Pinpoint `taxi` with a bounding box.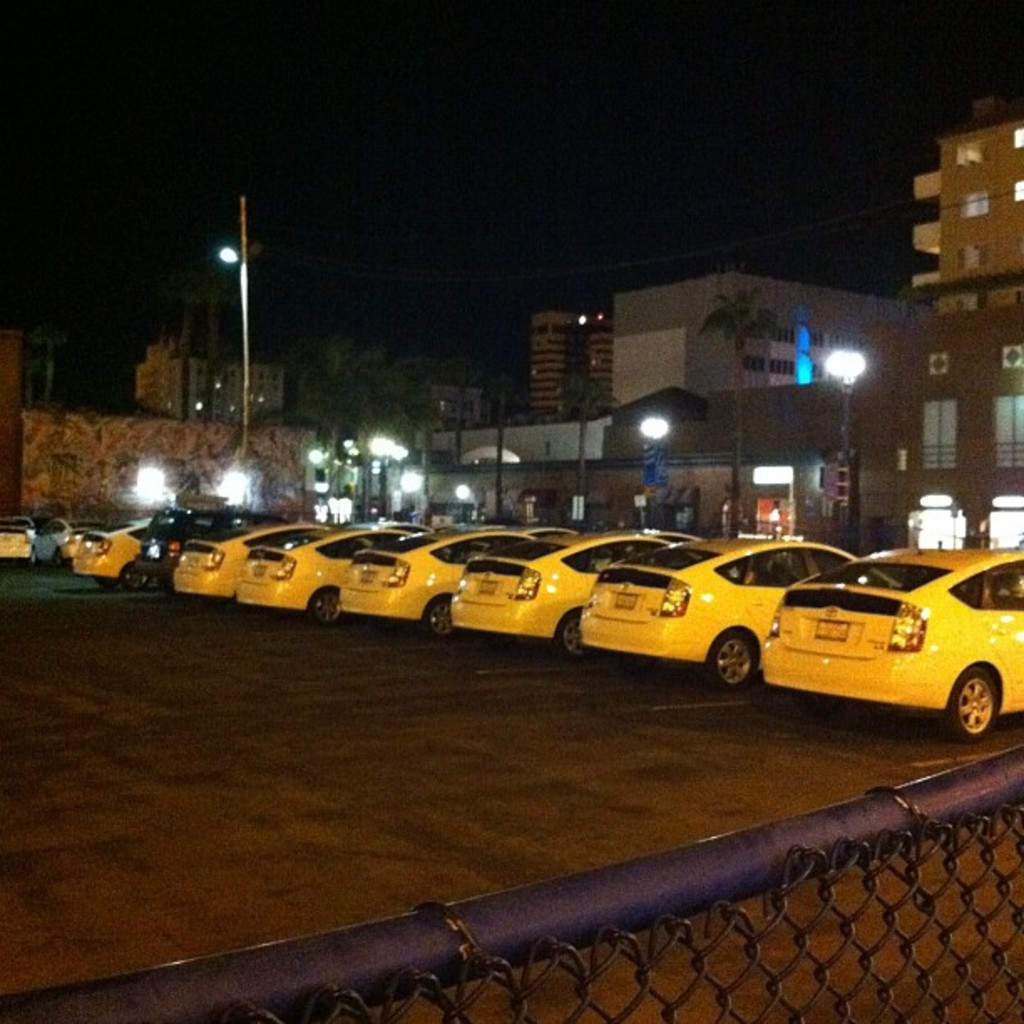
(left=162, top=515, right=308, bottom=599).
